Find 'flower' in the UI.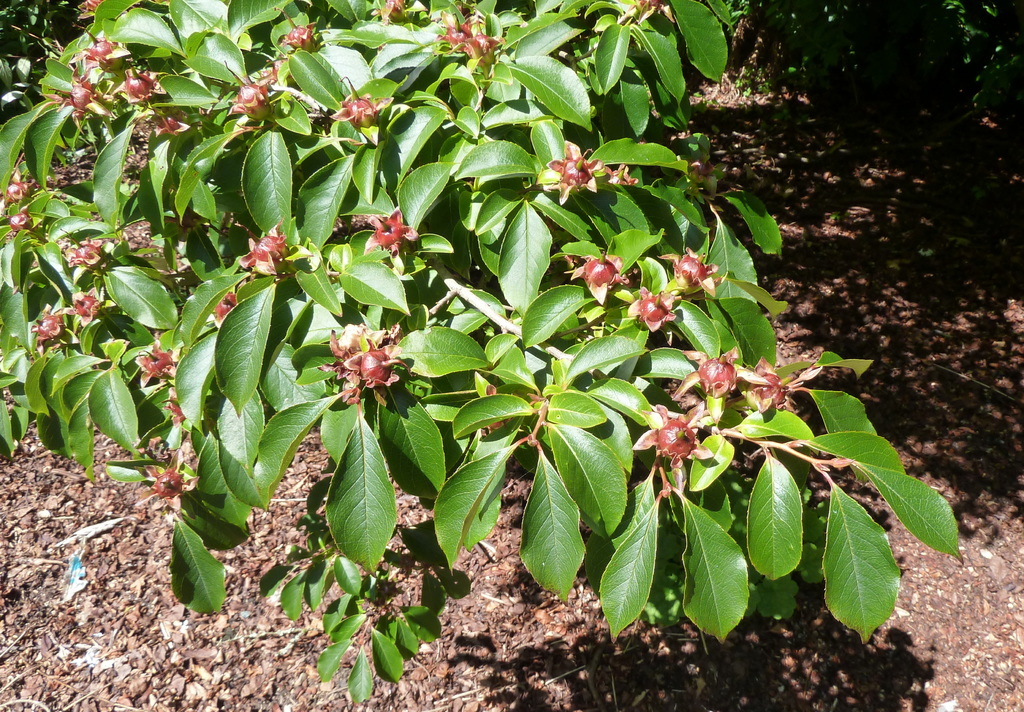
UI element at (670,346,753,410).
